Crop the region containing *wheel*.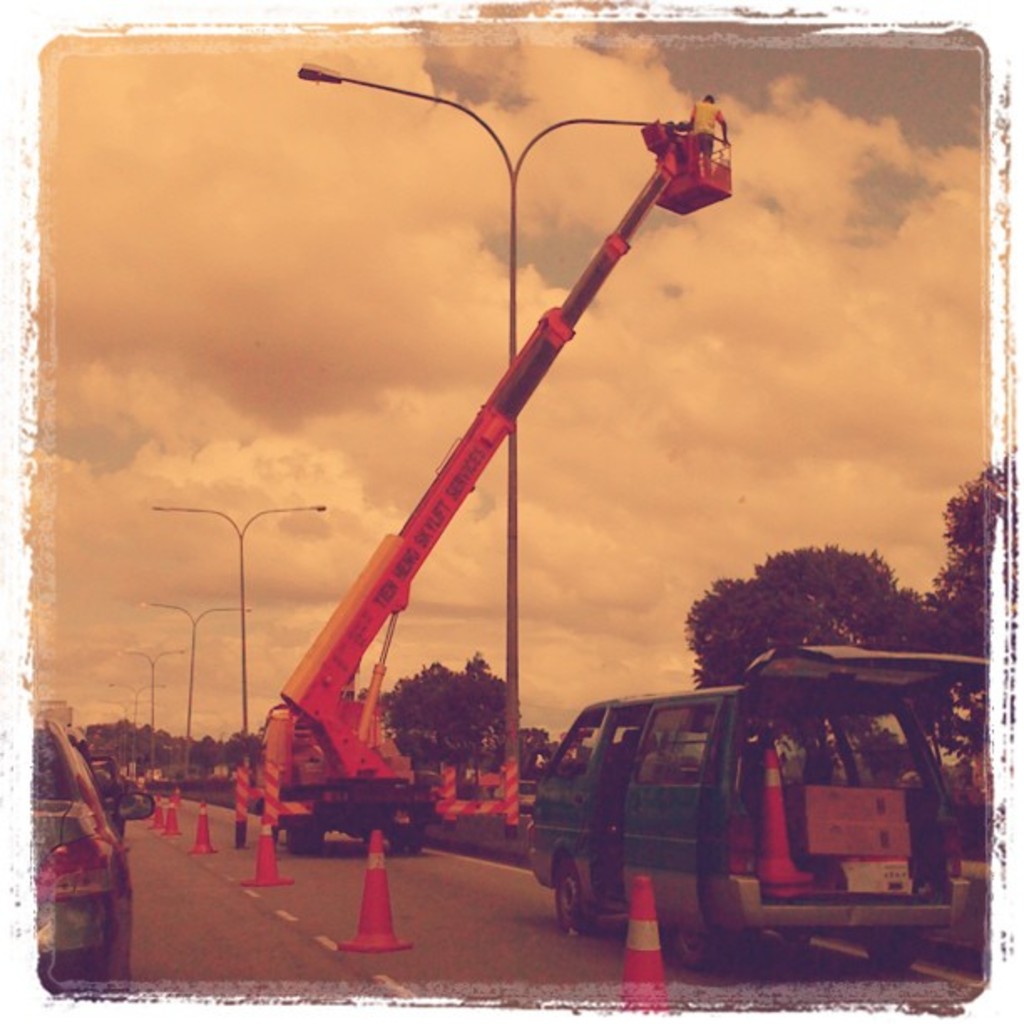
Crop region: {"left": 381, "top": 823, "right": 413, "bottom": 853}.
